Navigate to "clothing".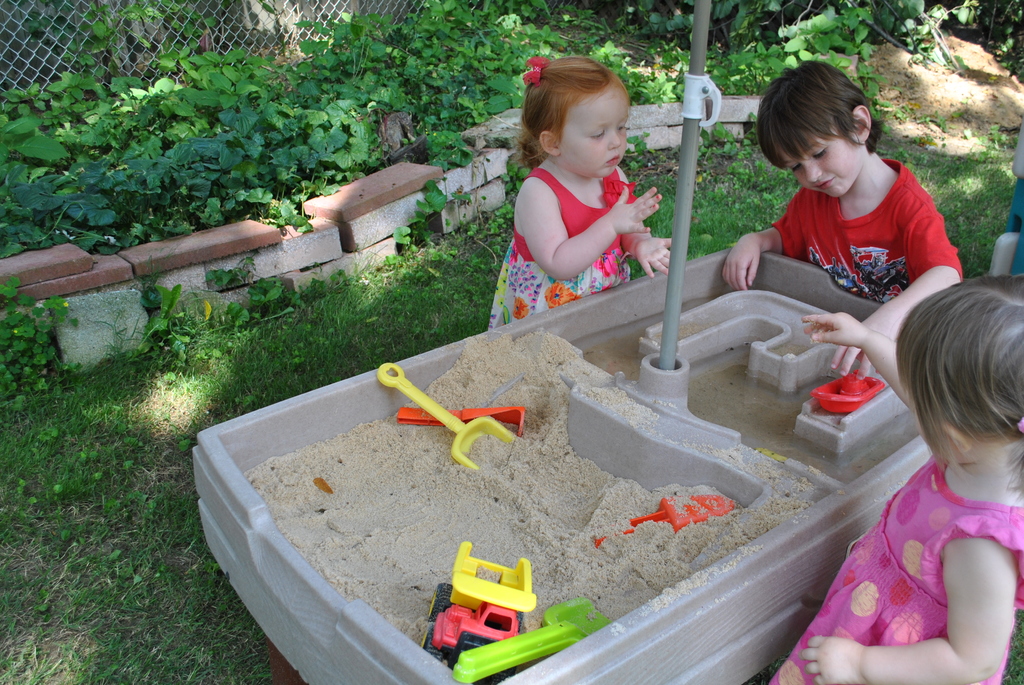
Navigation target: crop(490, 163, 653, 331).
